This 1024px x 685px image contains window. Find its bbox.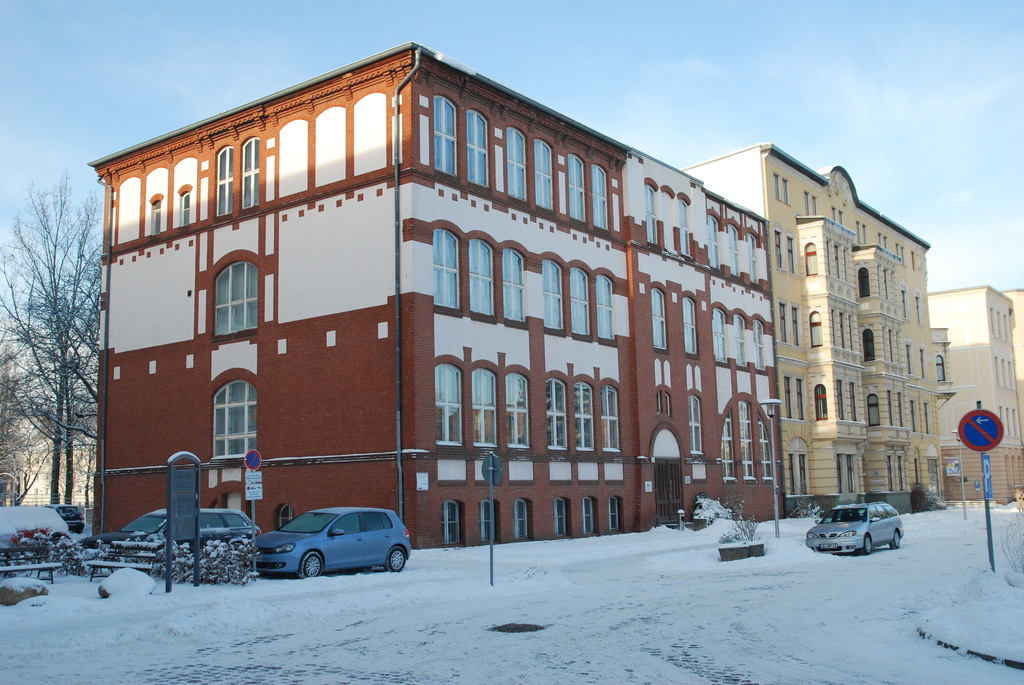
select_region(469, 114, 494, 185).
